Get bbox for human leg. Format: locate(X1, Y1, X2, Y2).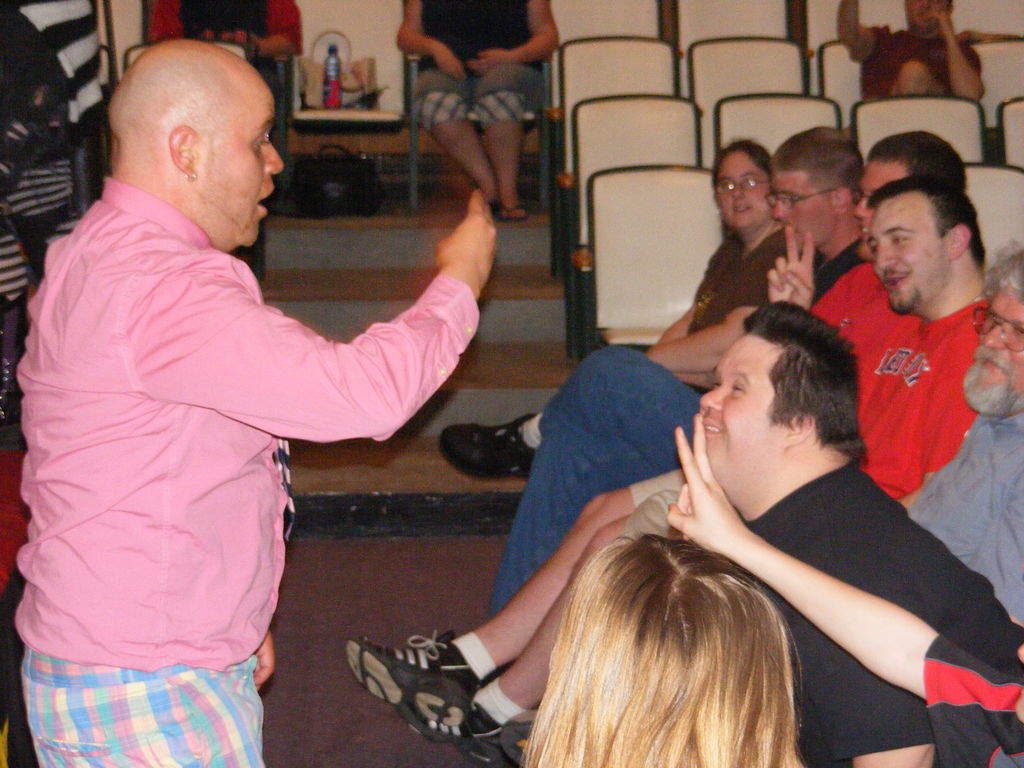
locate(468, 60, 545, 223).
